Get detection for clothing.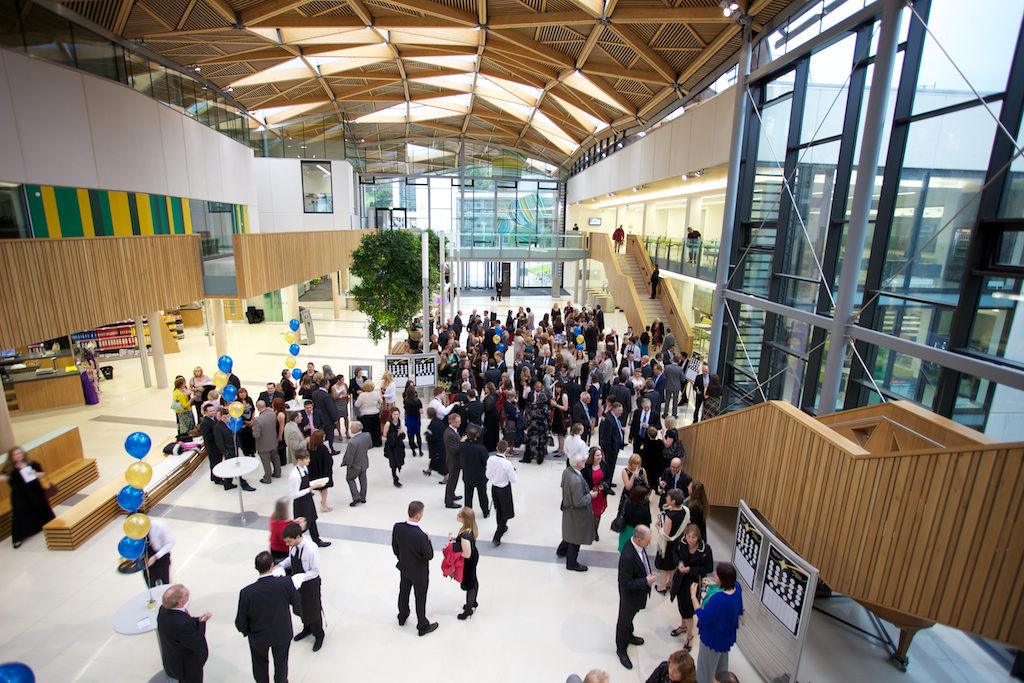
Detection: (left=599, top=415, right=626, bottom=482).
